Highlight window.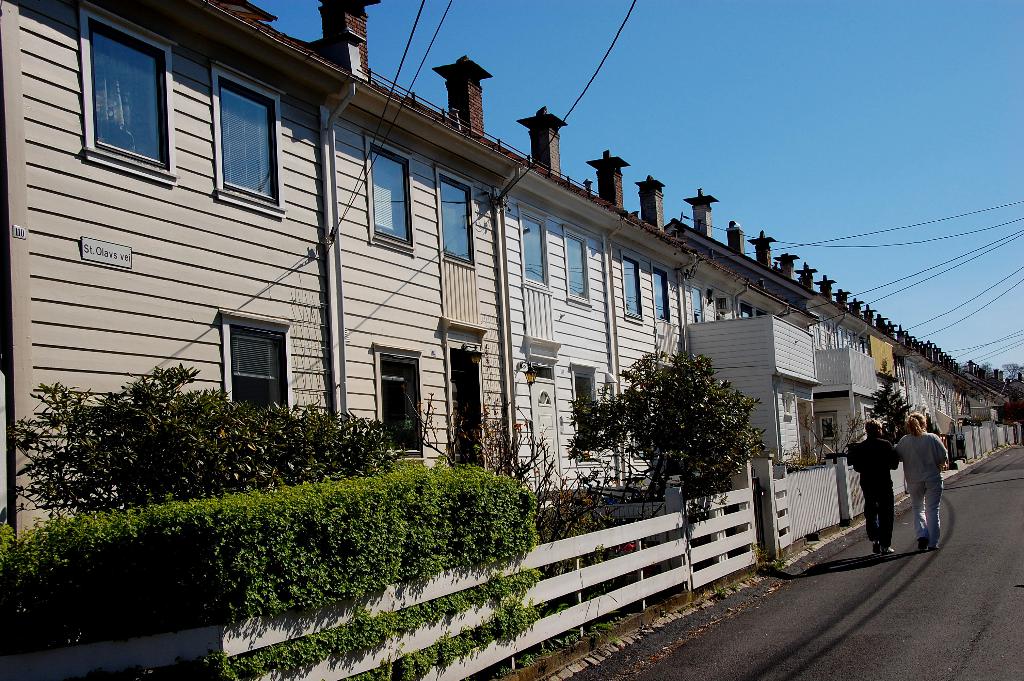
Highlighted region: crop(217, 66, 286, 209).
